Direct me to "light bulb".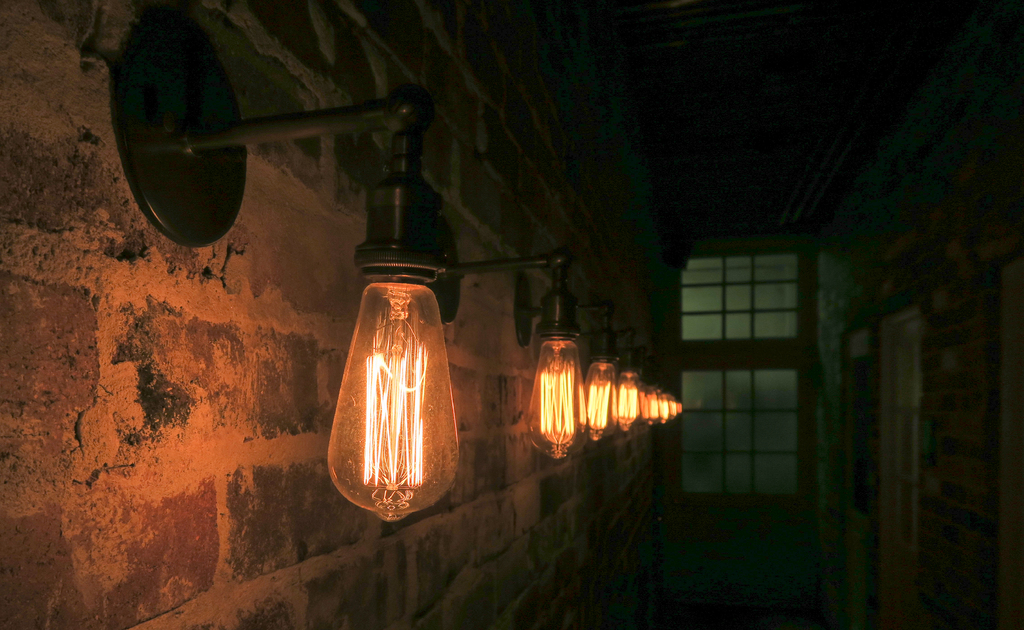
Direction: 642,376,659,429.
